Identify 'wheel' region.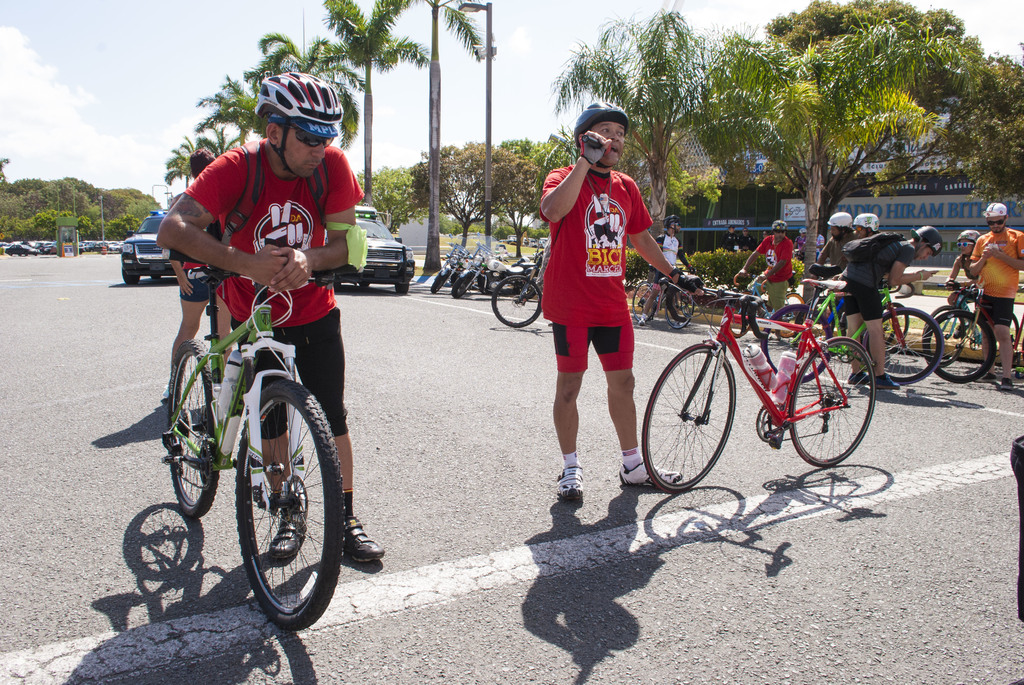
Region: (x1=634, y1=279, x2=660, y2=326).
